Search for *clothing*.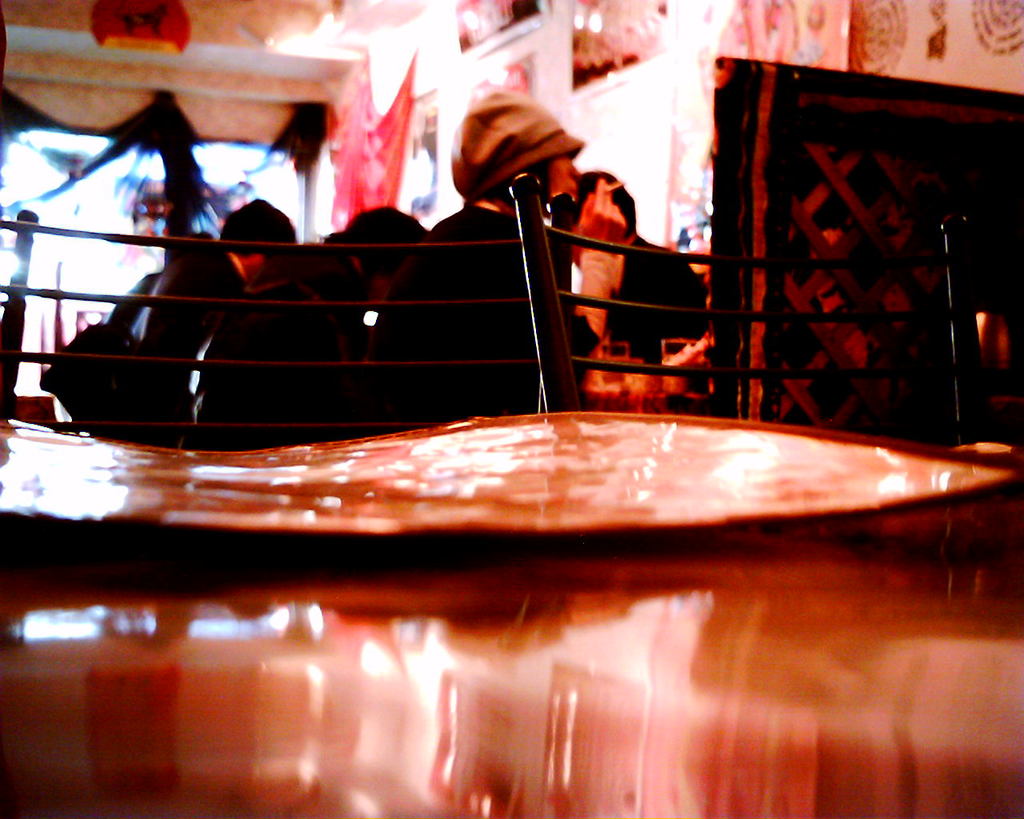
Found at bbox=[135, 235, 246, 378].
